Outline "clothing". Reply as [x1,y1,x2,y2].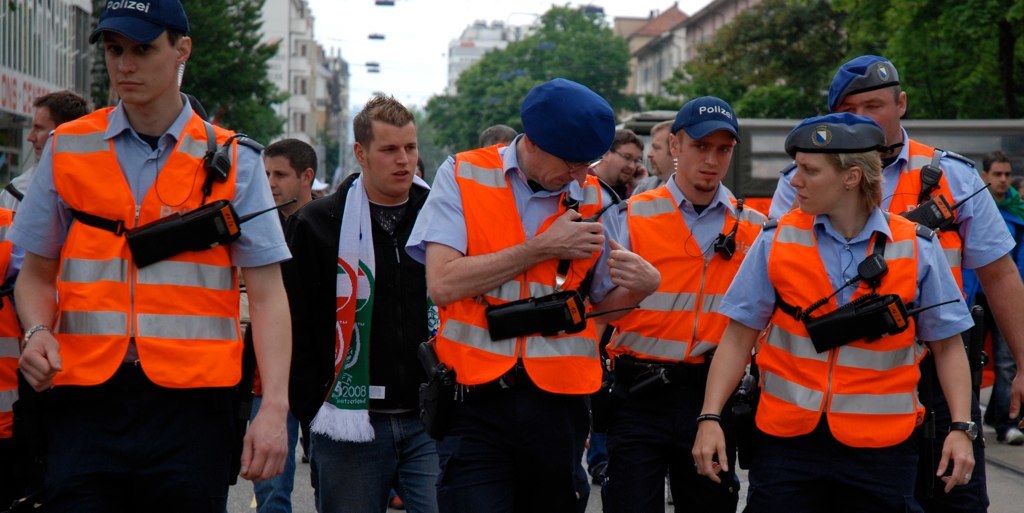
[731,202,974,511].
